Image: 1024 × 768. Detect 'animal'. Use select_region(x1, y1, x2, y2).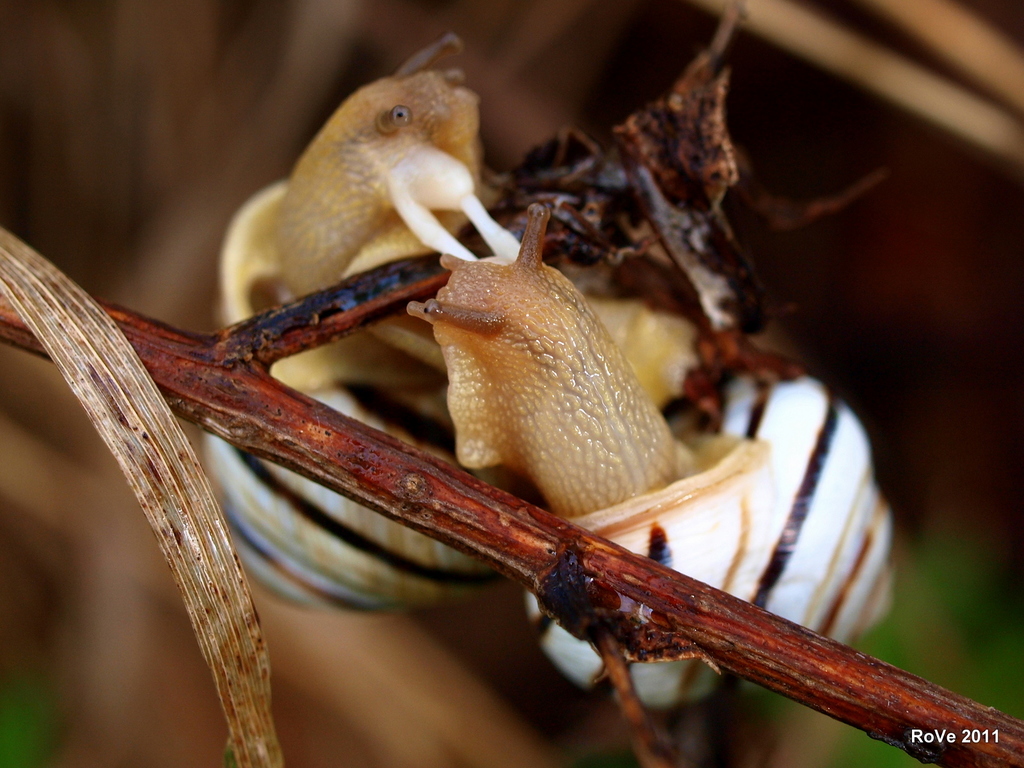
select_region(404, 198, 892, 721).
